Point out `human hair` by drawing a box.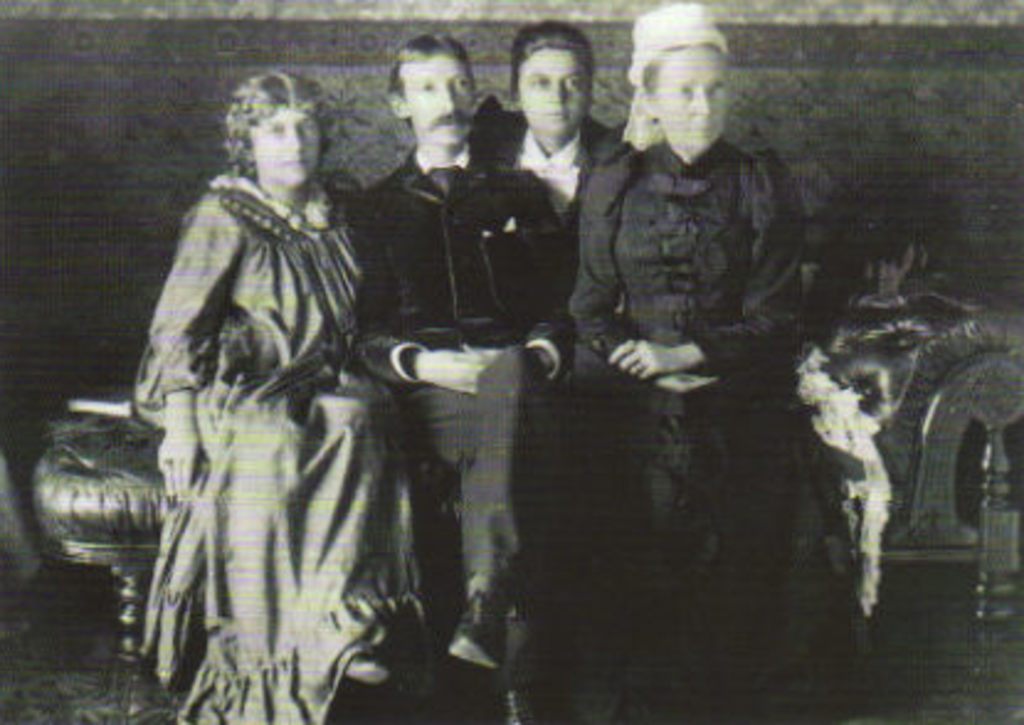
[205,69,308,168].
